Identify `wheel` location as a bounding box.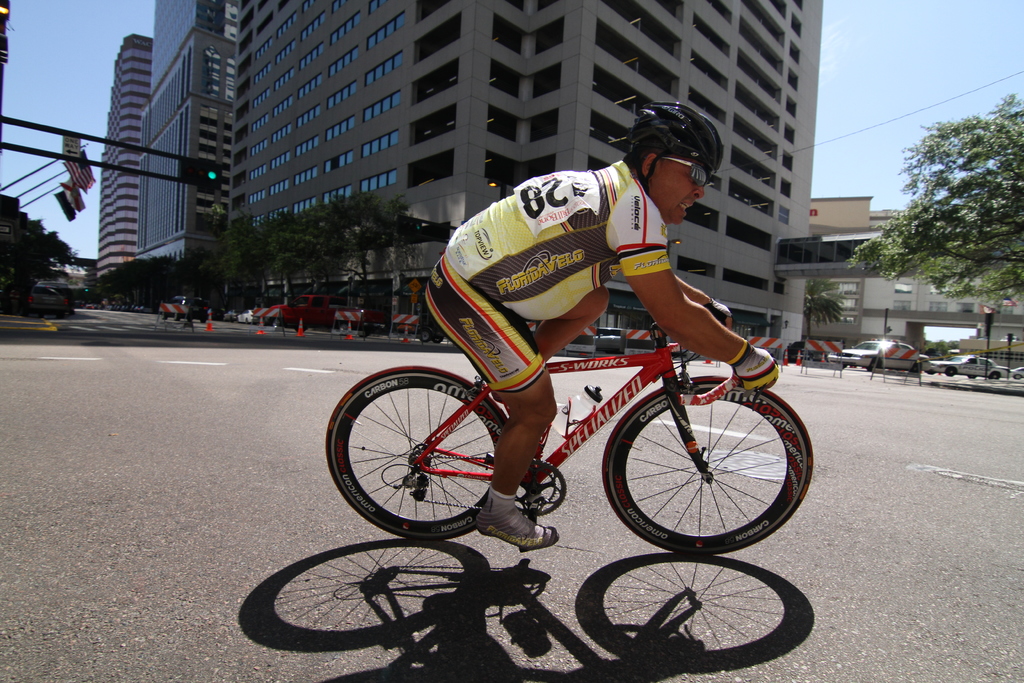
bbox(38, 309, 45, 317).
